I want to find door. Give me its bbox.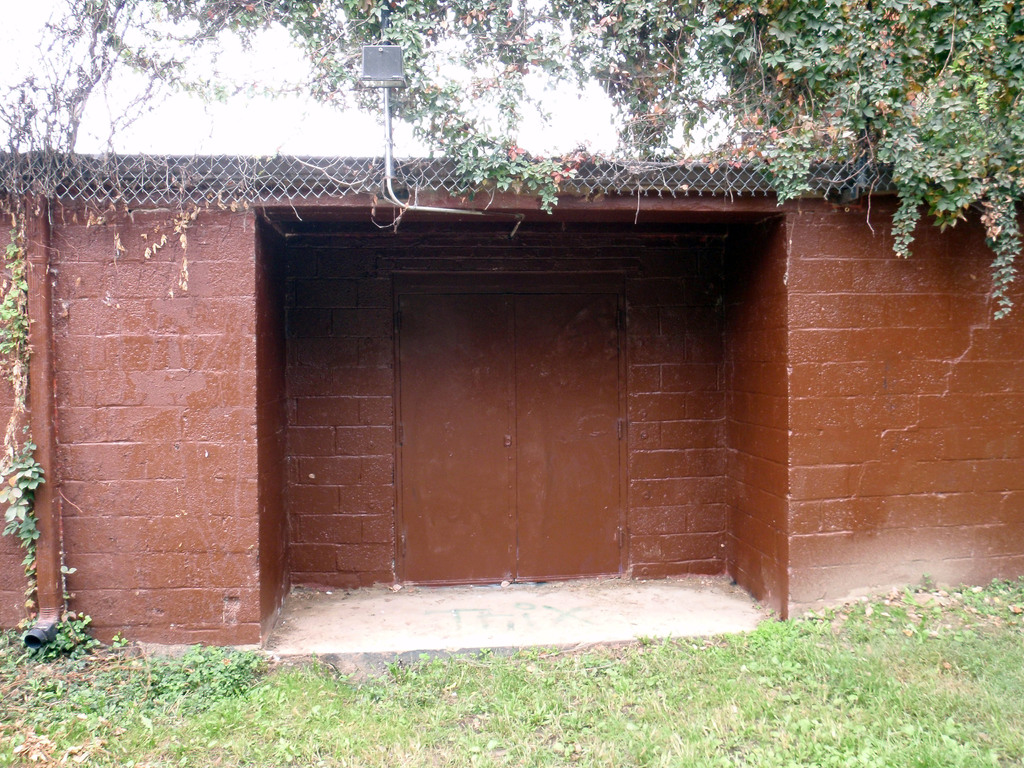
crop(398, 292, 518, 582).
